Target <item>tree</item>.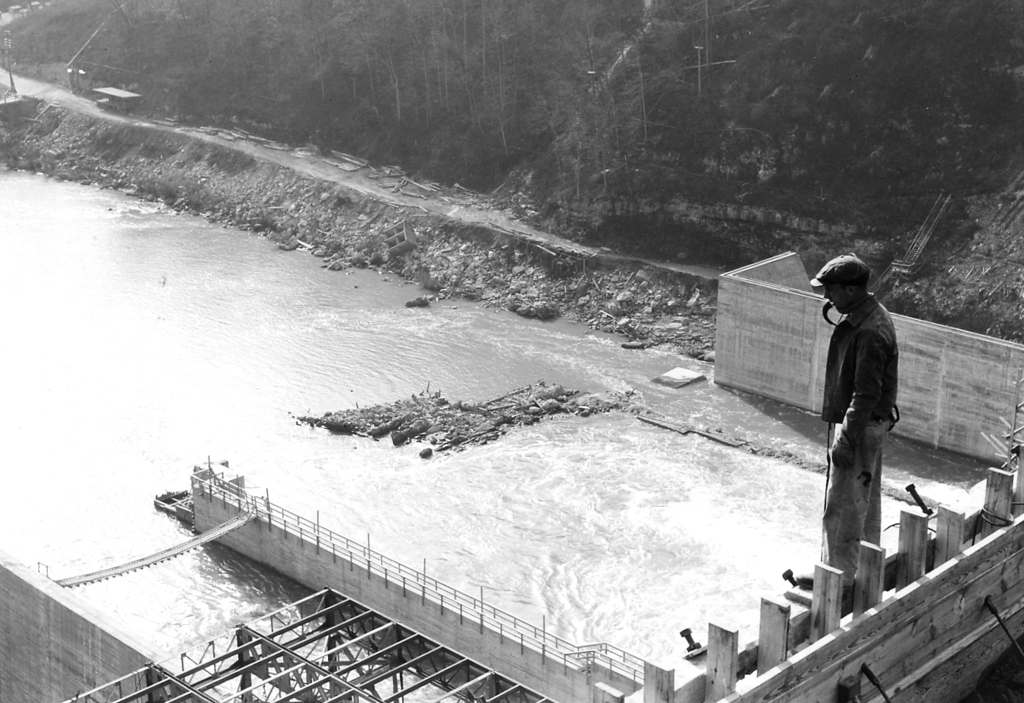
Target region: bbox=(400, 0, 473, 128).
